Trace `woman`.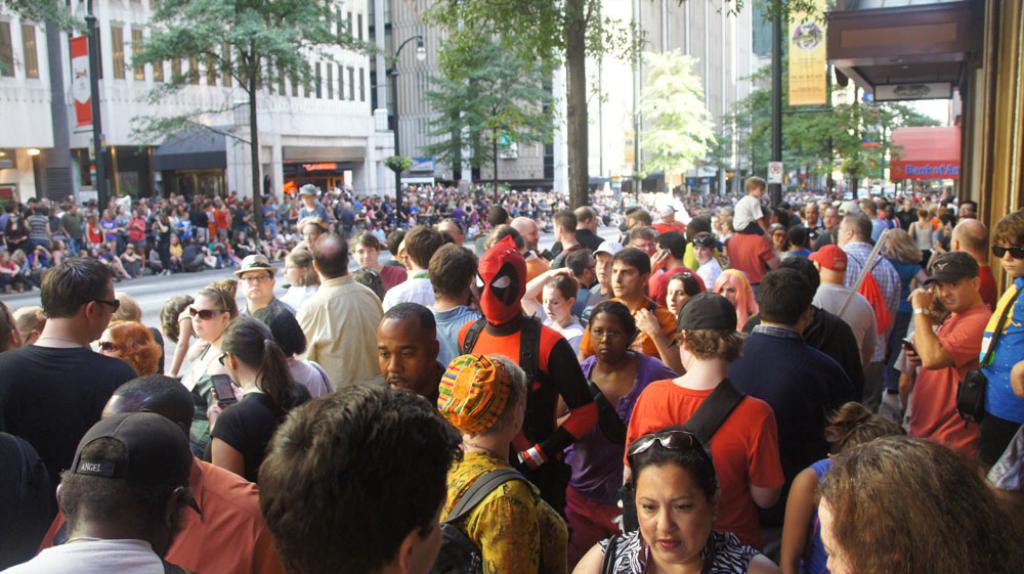
Traced to [x1=163, y1=281, x2=248, y2=389].
